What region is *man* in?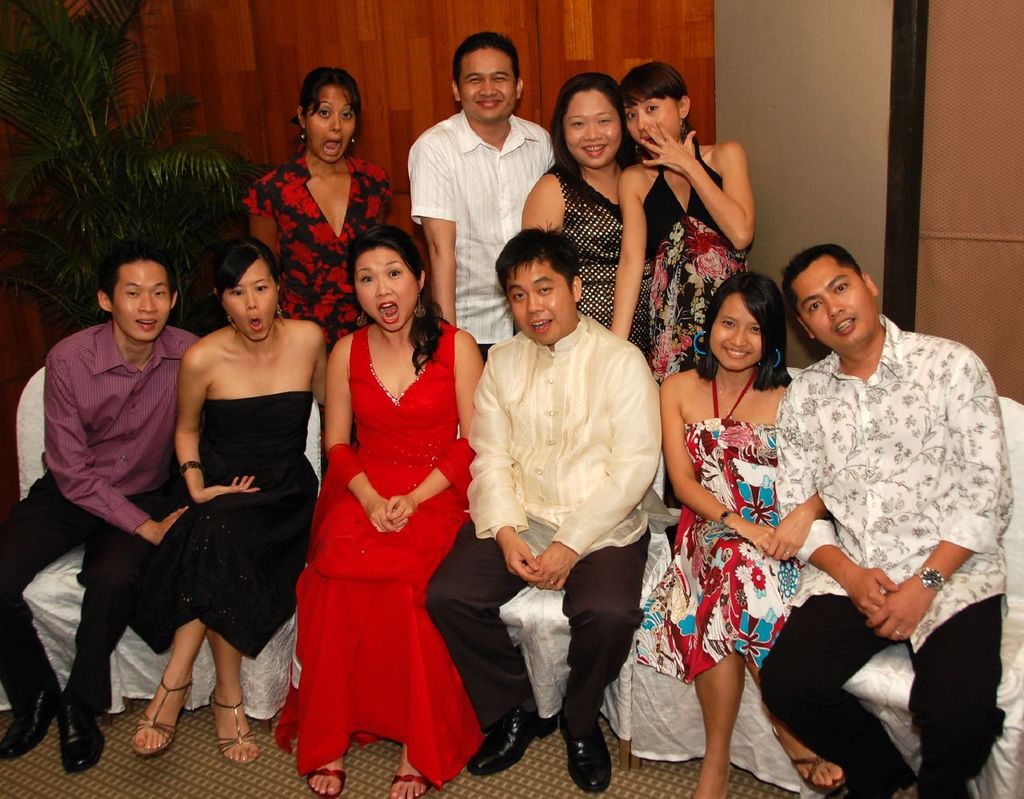
l=406, t=32, r=555, b=363.
